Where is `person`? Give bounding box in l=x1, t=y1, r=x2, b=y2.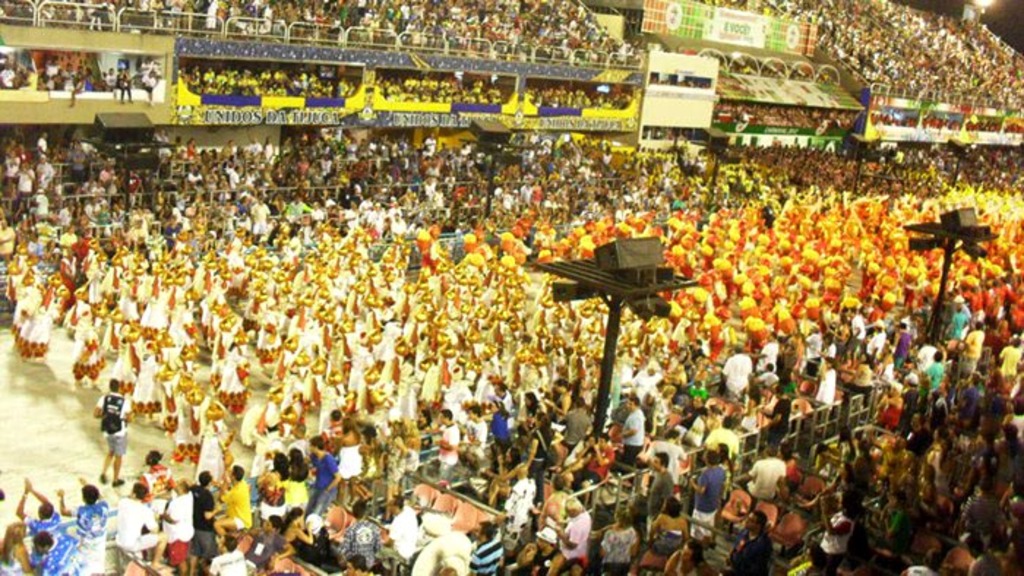
l=821, t=491, r=857, b=575.
